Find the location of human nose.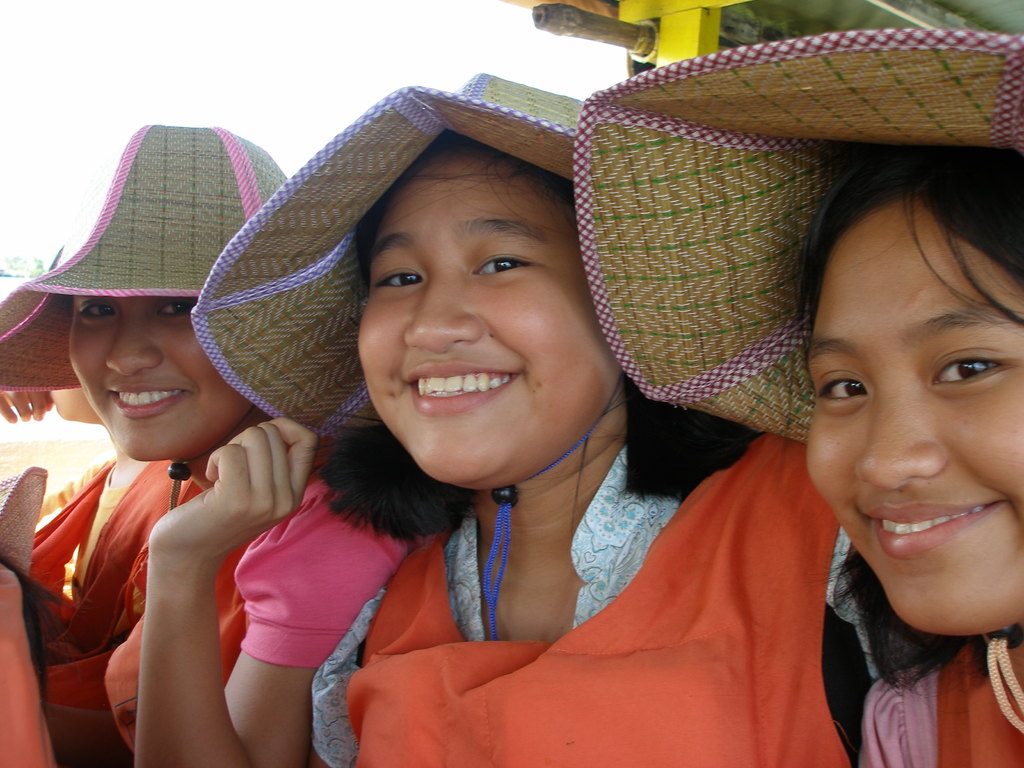
Location: l=102, t=309, r=166, b=378.
